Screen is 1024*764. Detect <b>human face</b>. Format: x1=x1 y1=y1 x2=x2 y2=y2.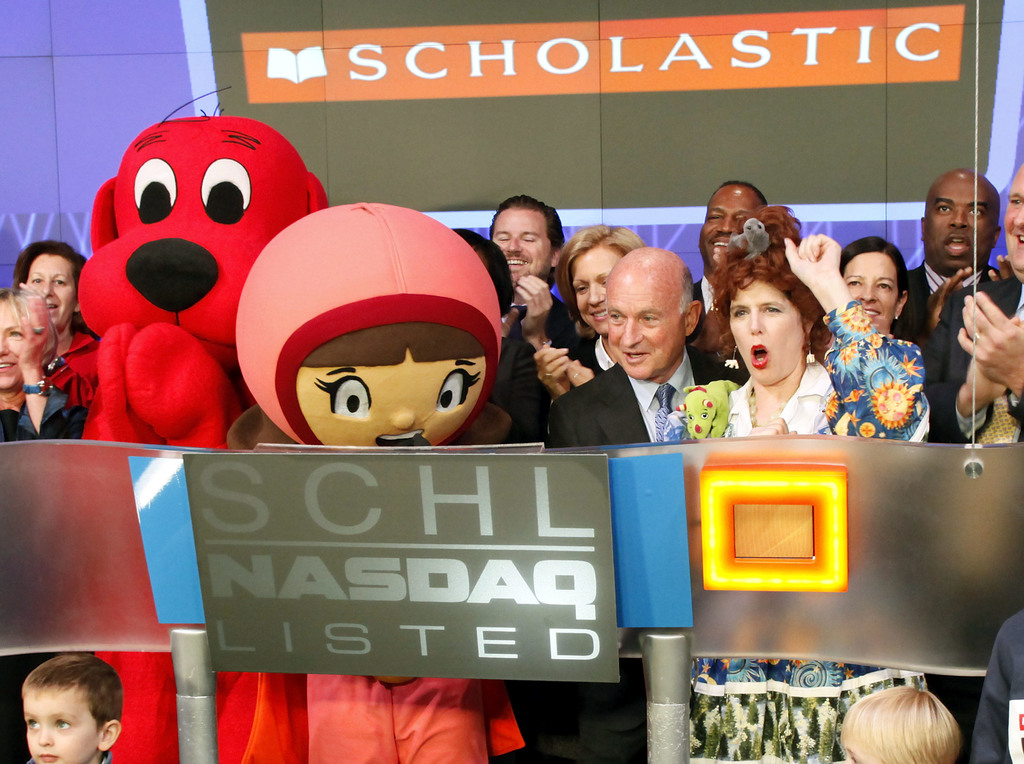
x1=844 y1=250 x2=897 y2=334.
